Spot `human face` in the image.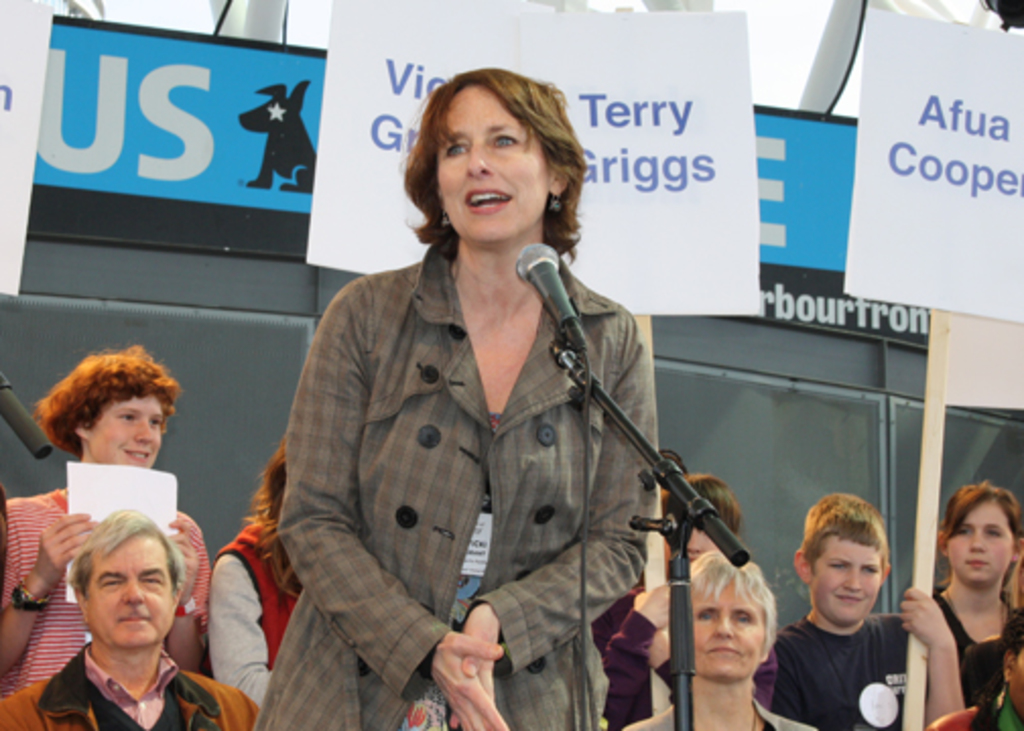
`human face` found at box=[817, 536, 880, 623].
